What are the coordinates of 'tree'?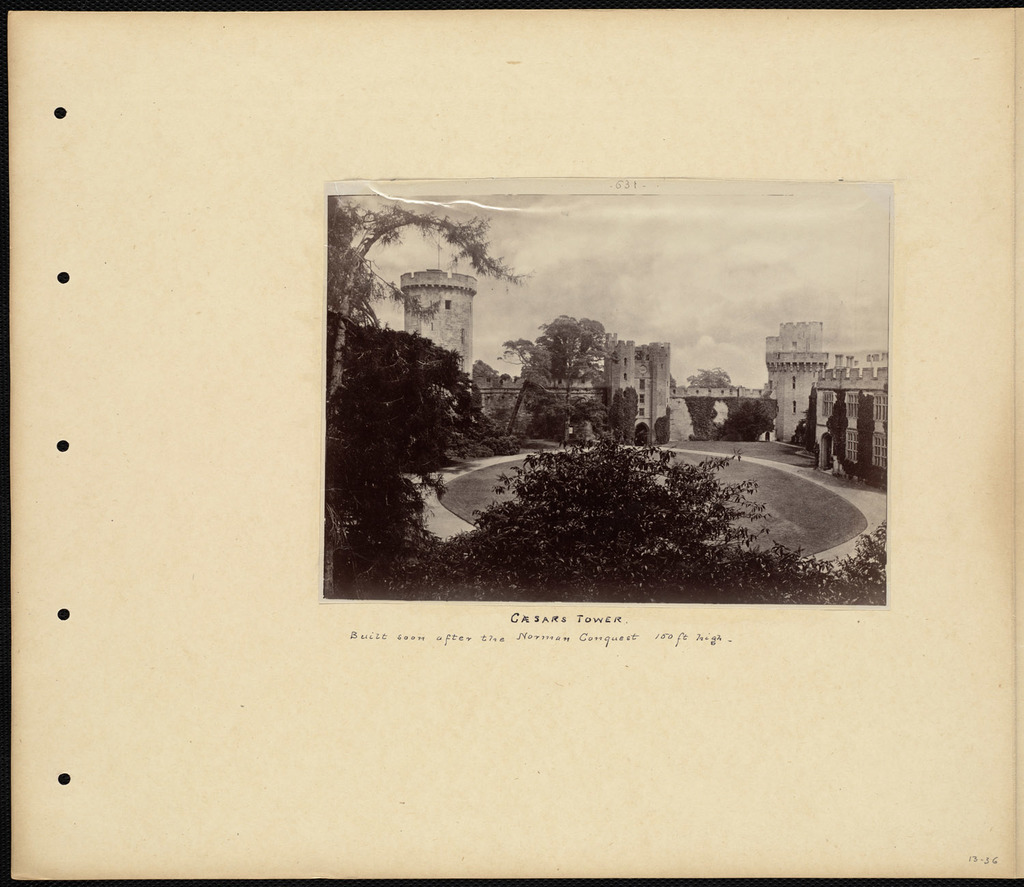
detection(505, 379, 595, 448).
